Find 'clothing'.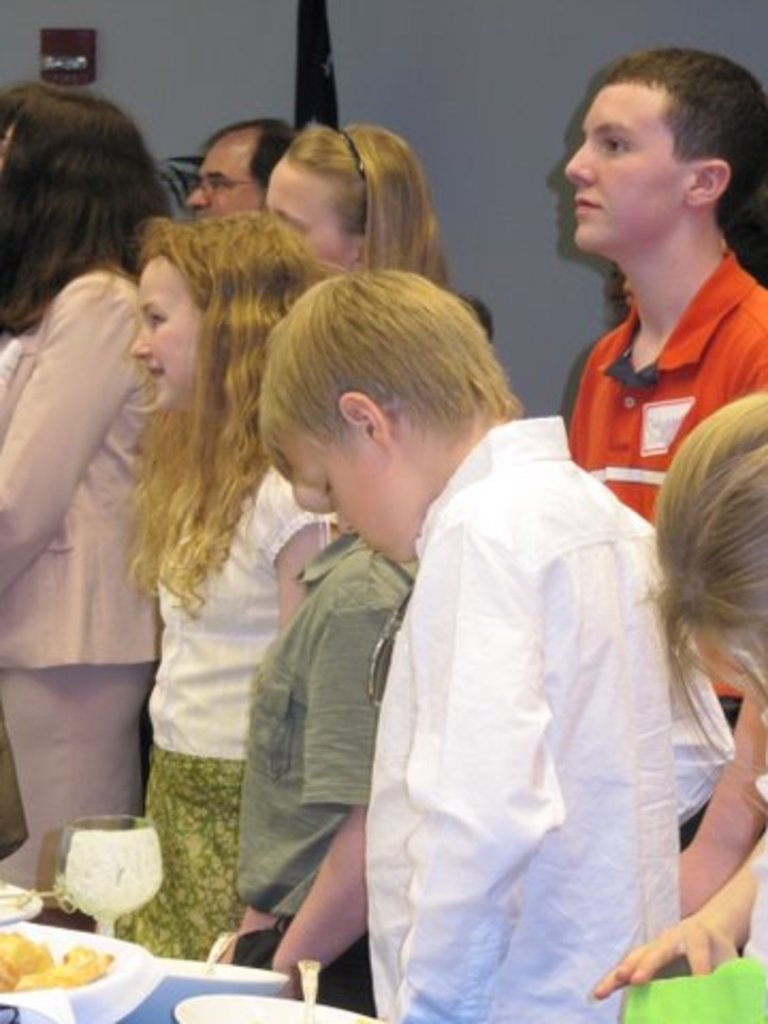
{"left": 226, "top": 527, "right": 418, "bottom": 1011}.
